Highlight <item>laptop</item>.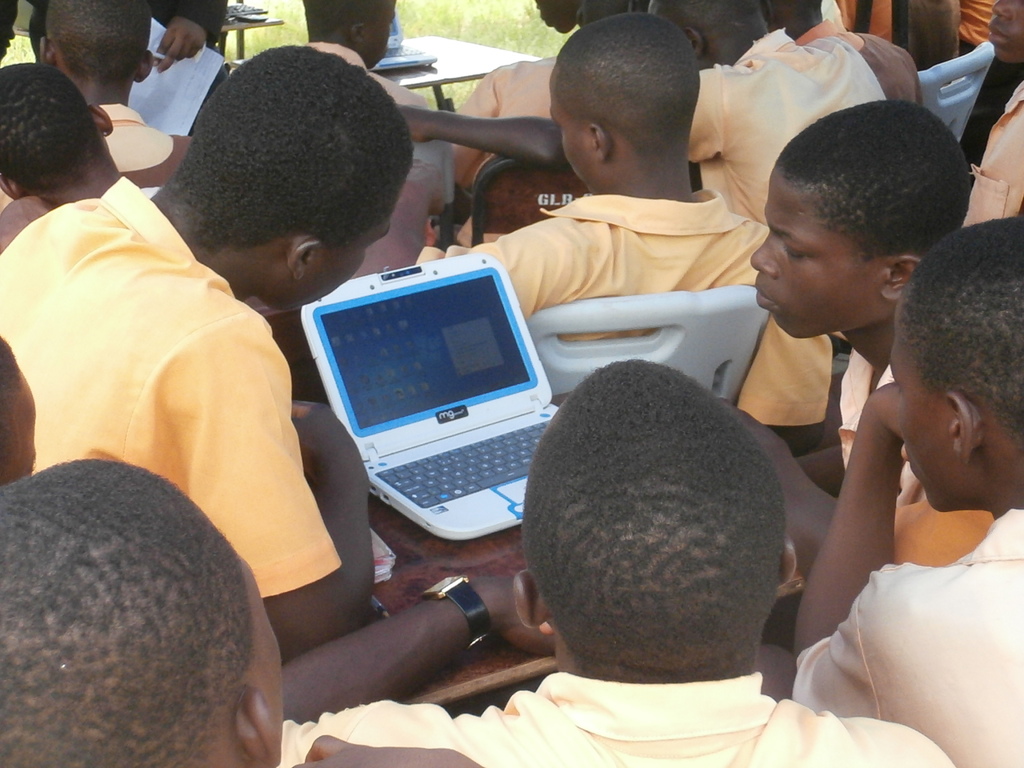
Highlighted region: [299,250,561,540].
